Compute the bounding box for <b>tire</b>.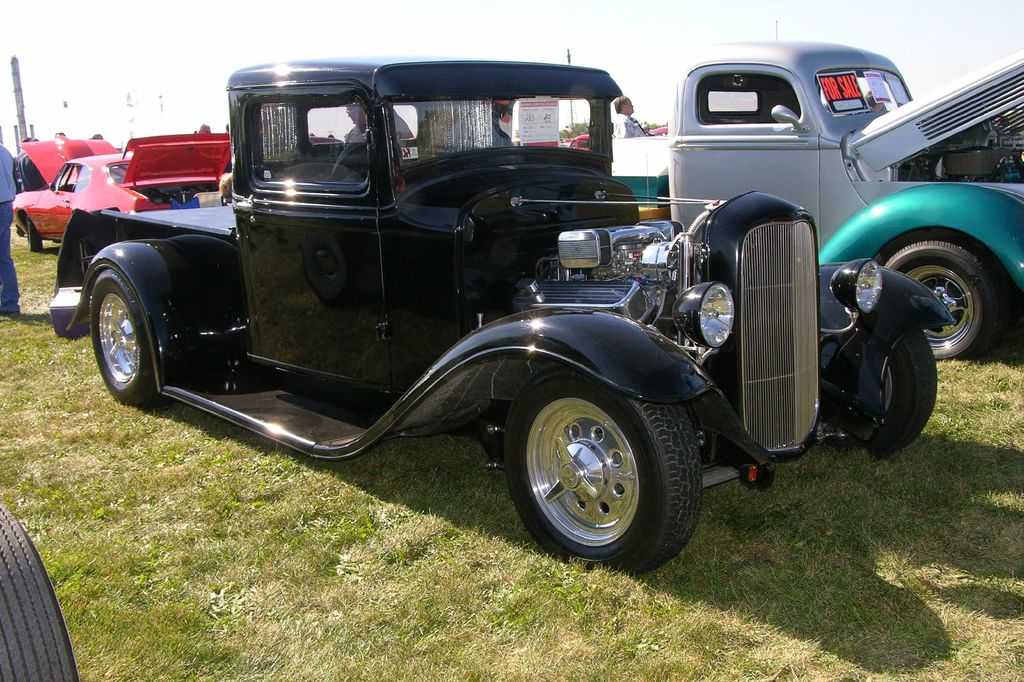
BBox(90, 273, 158, 404).
